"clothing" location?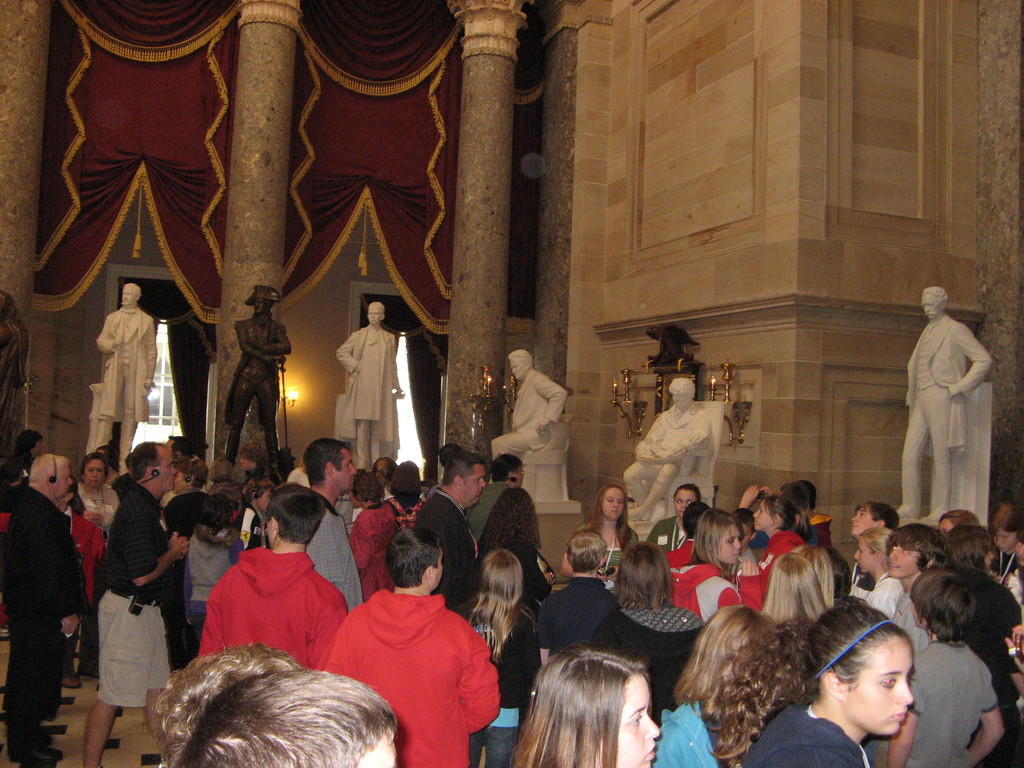
box(866, 569, 906, 614)
